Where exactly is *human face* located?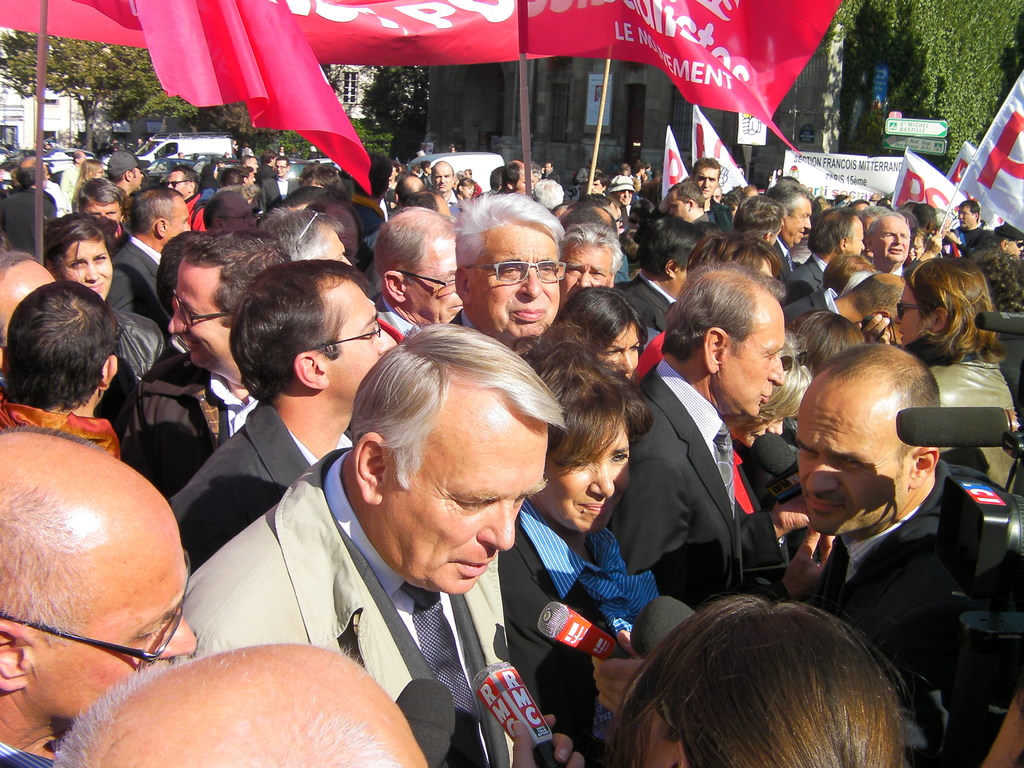
Its bounding box is 399,158,479,196.
